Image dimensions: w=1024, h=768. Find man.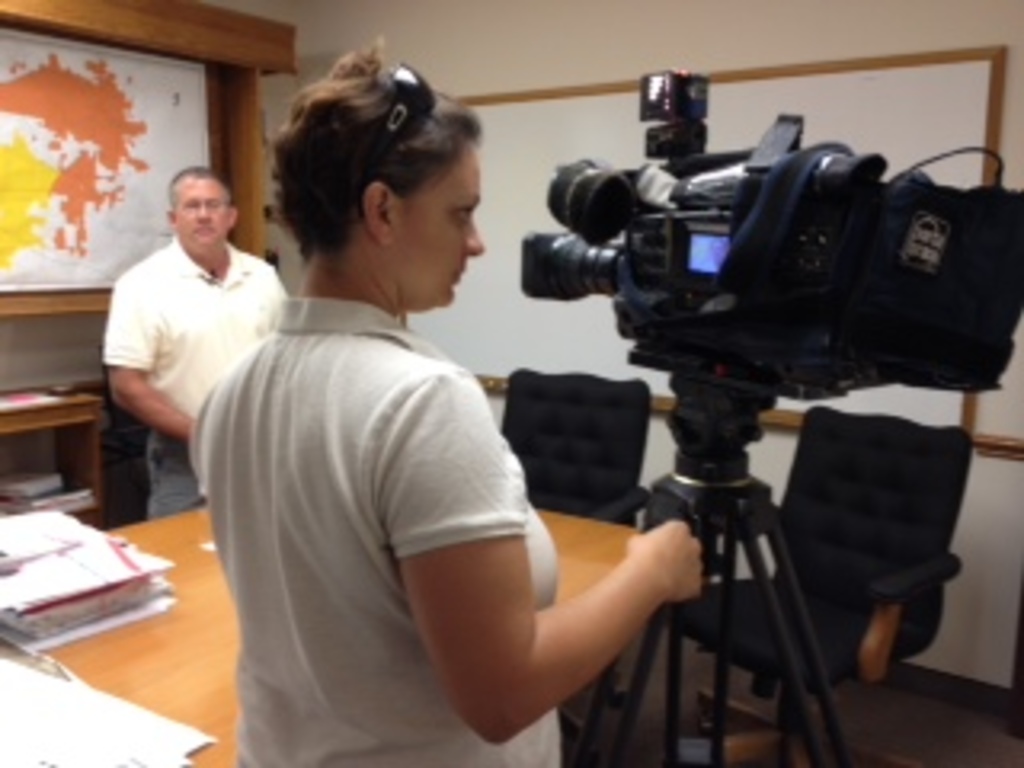
(90,134,291,522).
